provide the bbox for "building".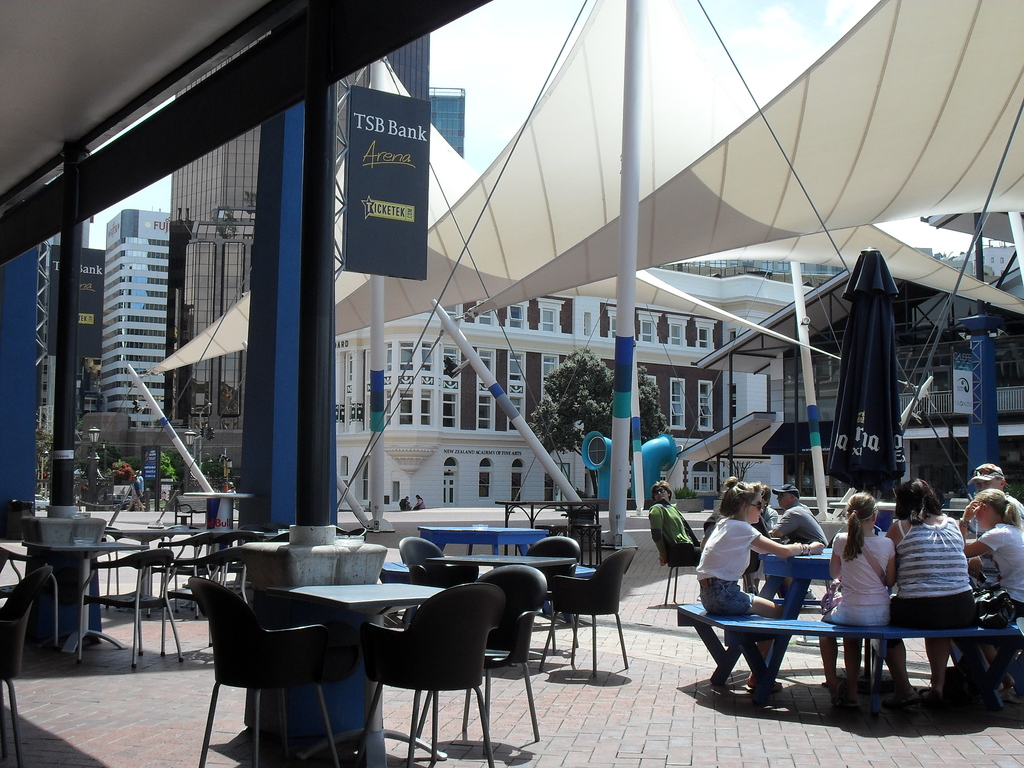
(x1=103, y1=32, x2=430, y2=425).
